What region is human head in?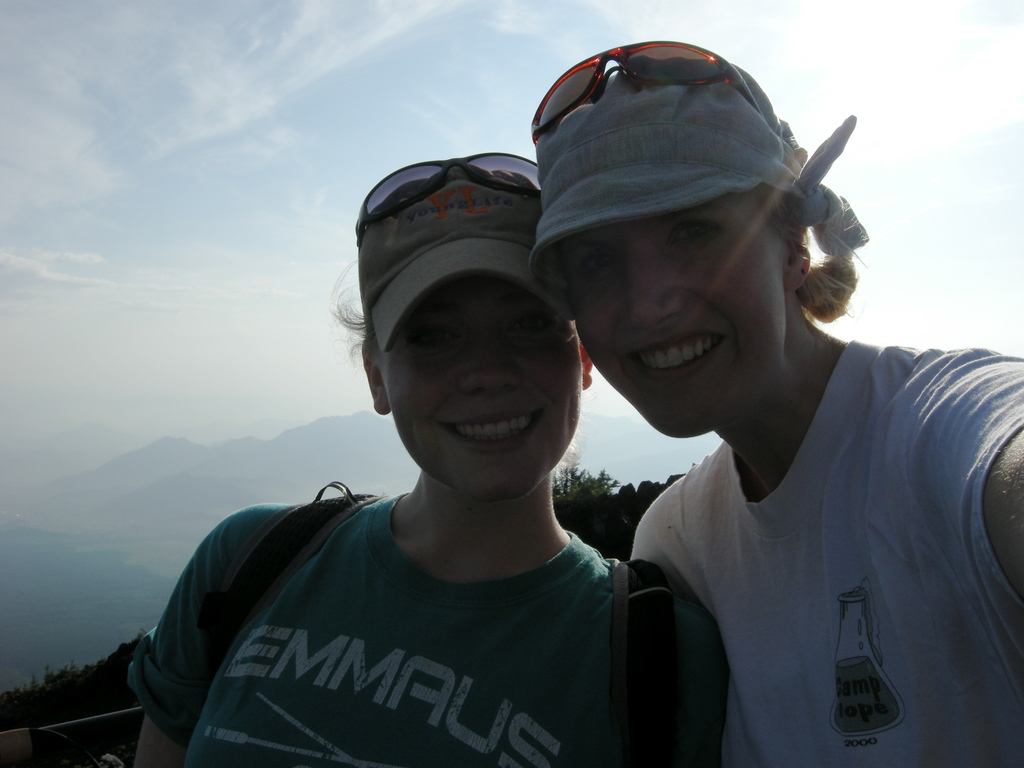
select_region(345, 173, 602, 501).
